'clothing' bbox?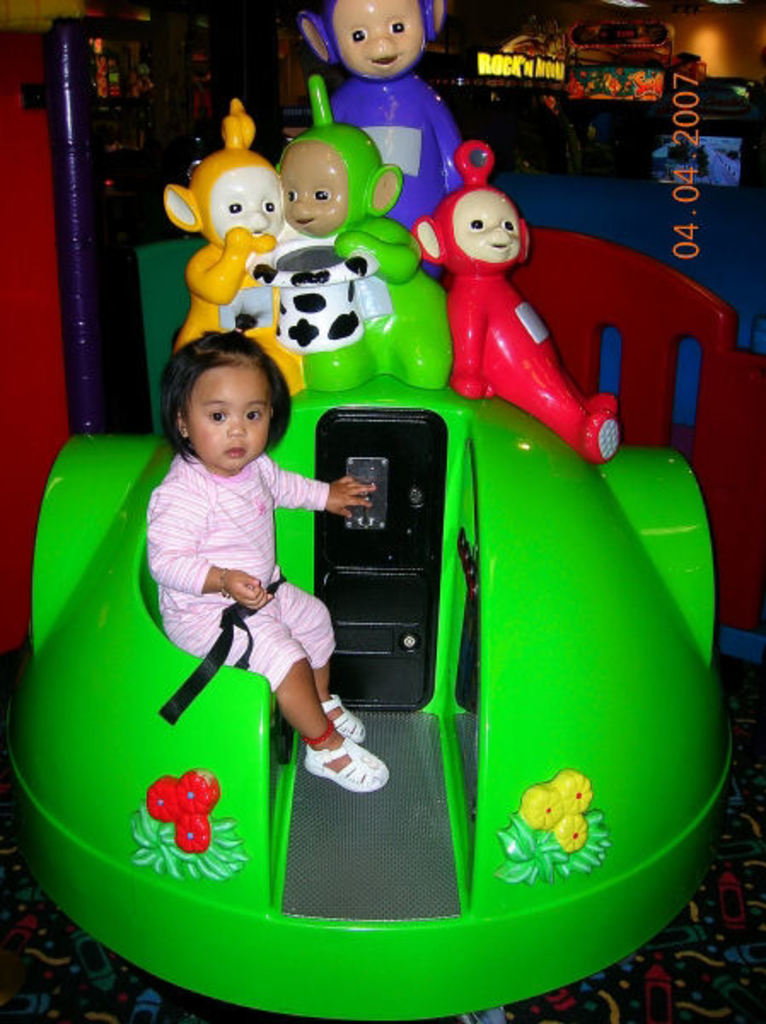
select_region(135, 406, 334, 720)
